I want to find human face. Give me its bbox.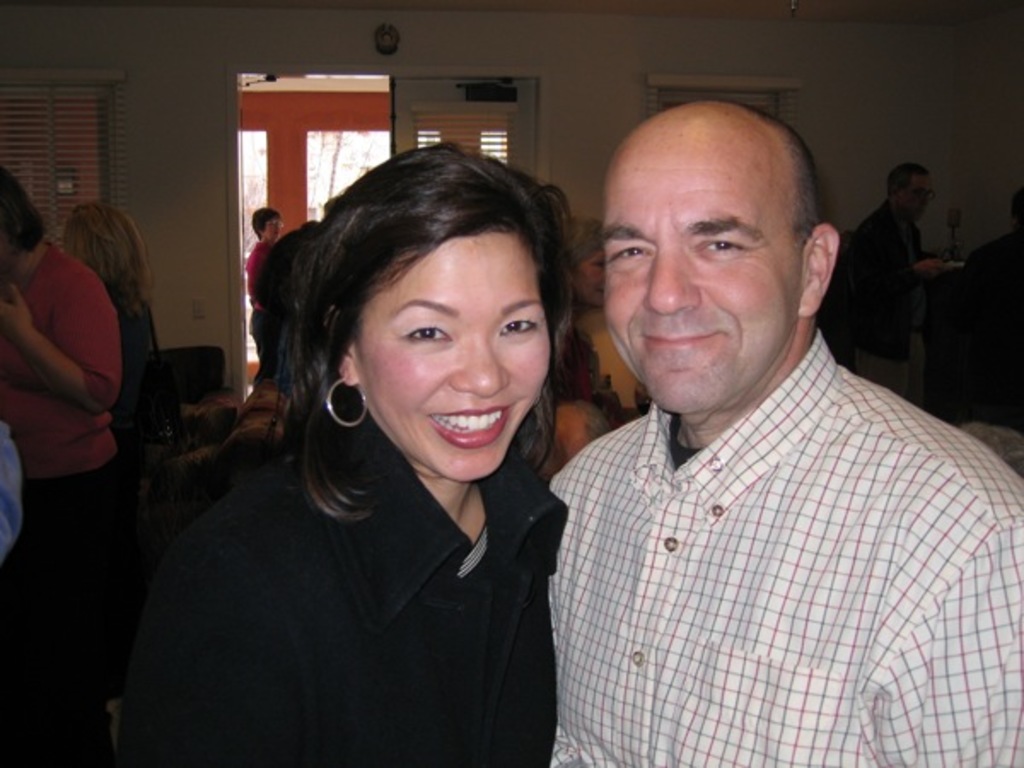
bbox=[599, 145, 804, 415].
